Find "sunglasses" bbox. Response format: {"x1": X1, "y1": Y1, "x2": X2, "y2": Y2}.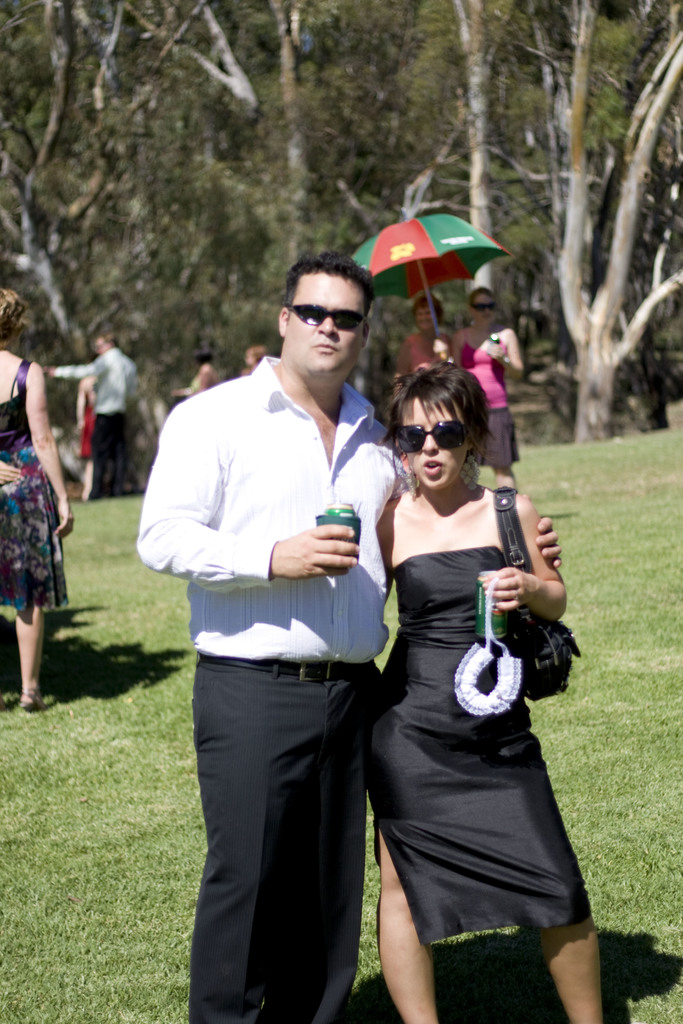
{"x1": 284, "y1": 301, "x2": 367, "y2": 333}.
